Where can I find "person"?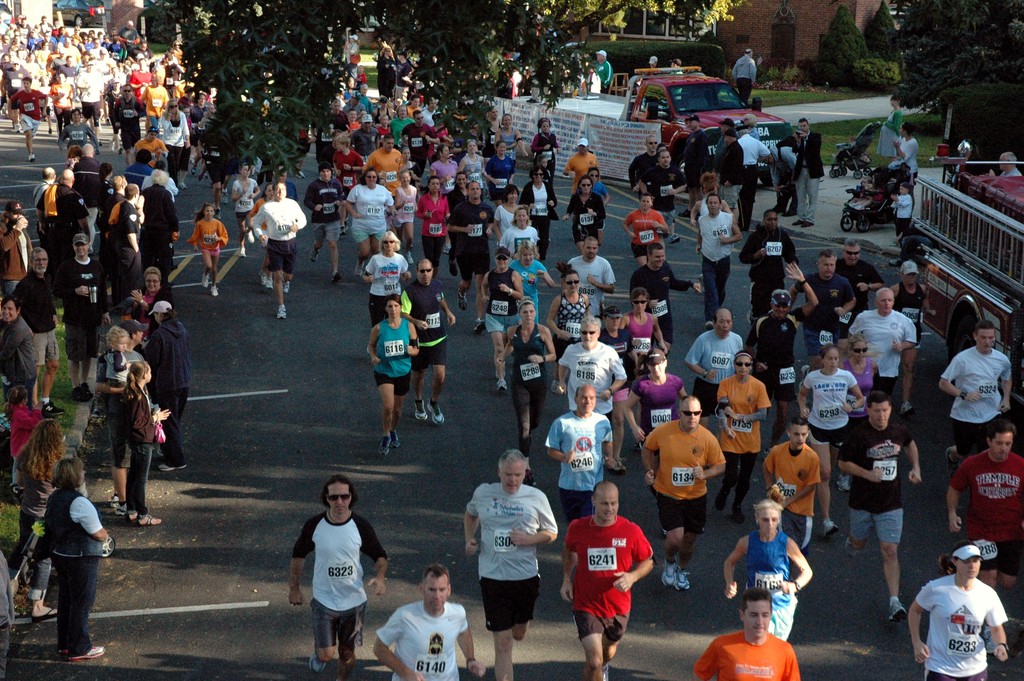
You can find it at left=936, top=322, right=1016, bottom=464.
